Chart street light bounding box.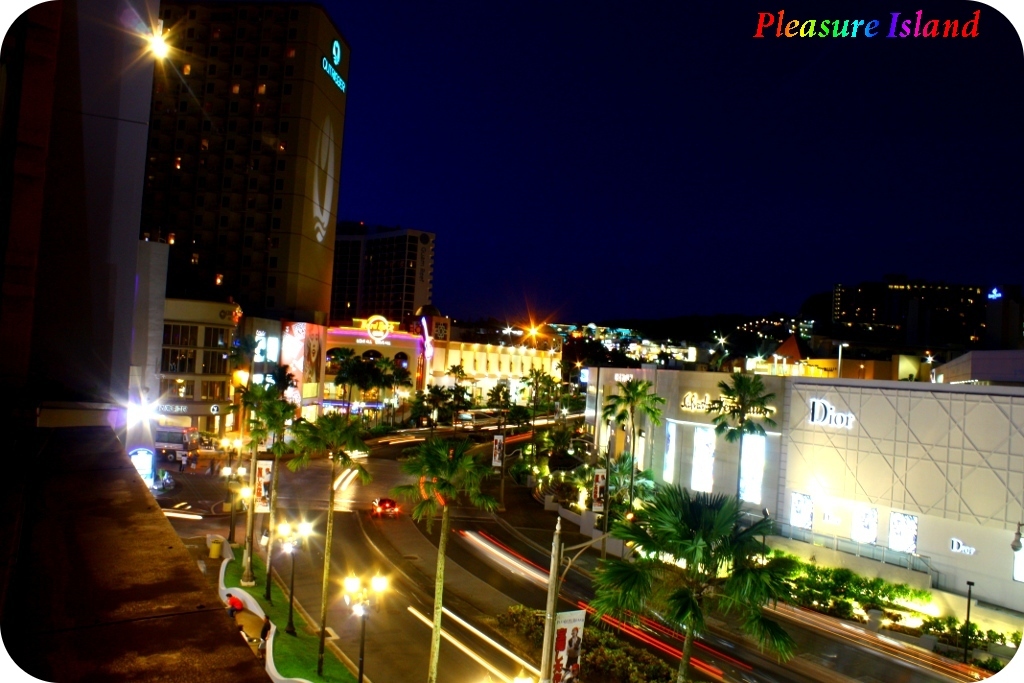
Charted: [left=335, top=574, right=398, bottom=682].
